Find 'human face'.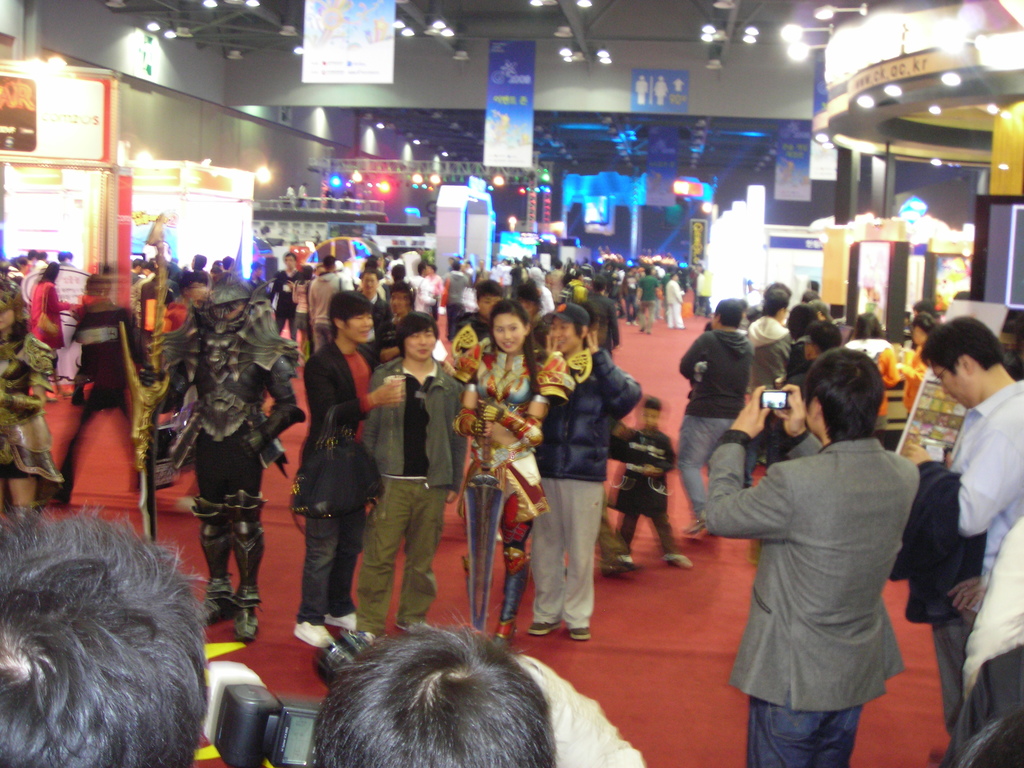
(403, 328, 435, 360).
